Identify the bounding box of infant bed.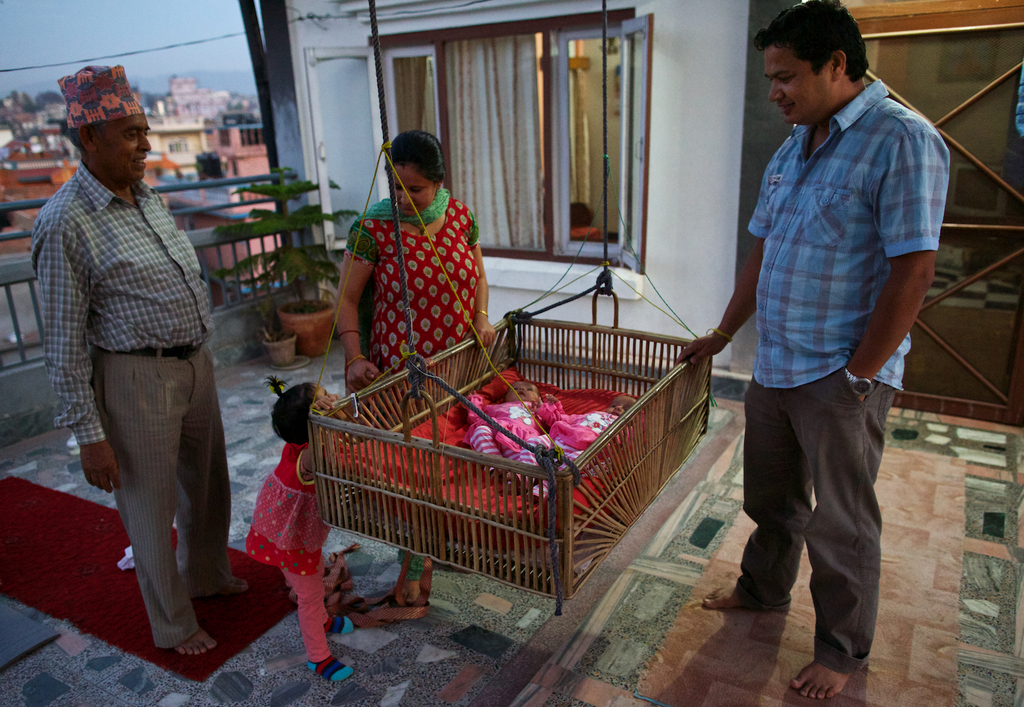
(304,0,717,617).
